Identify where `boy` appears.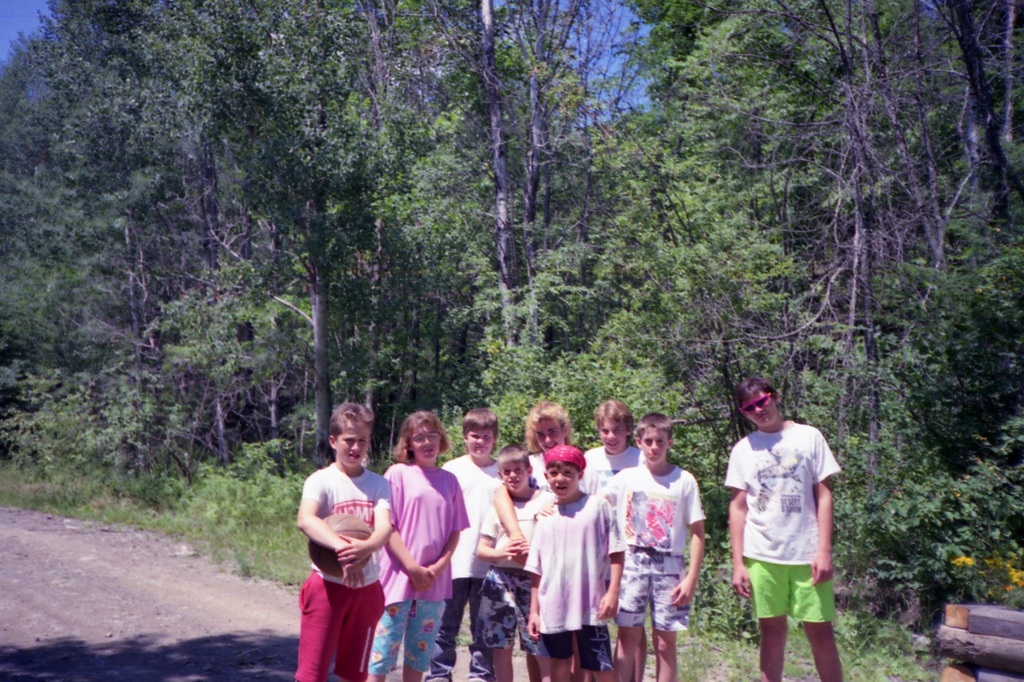
Appears at detection(431, 407, 507, 681).
